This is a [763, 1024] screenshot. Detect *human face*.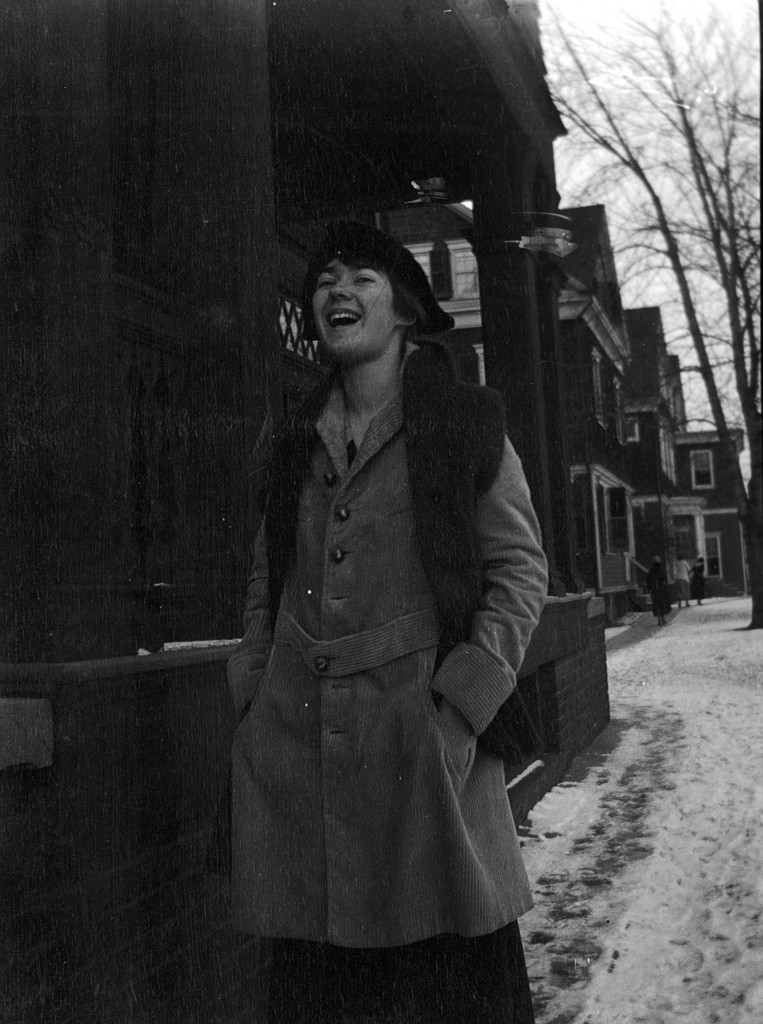
bbox=[313, 246, 397, 357].
